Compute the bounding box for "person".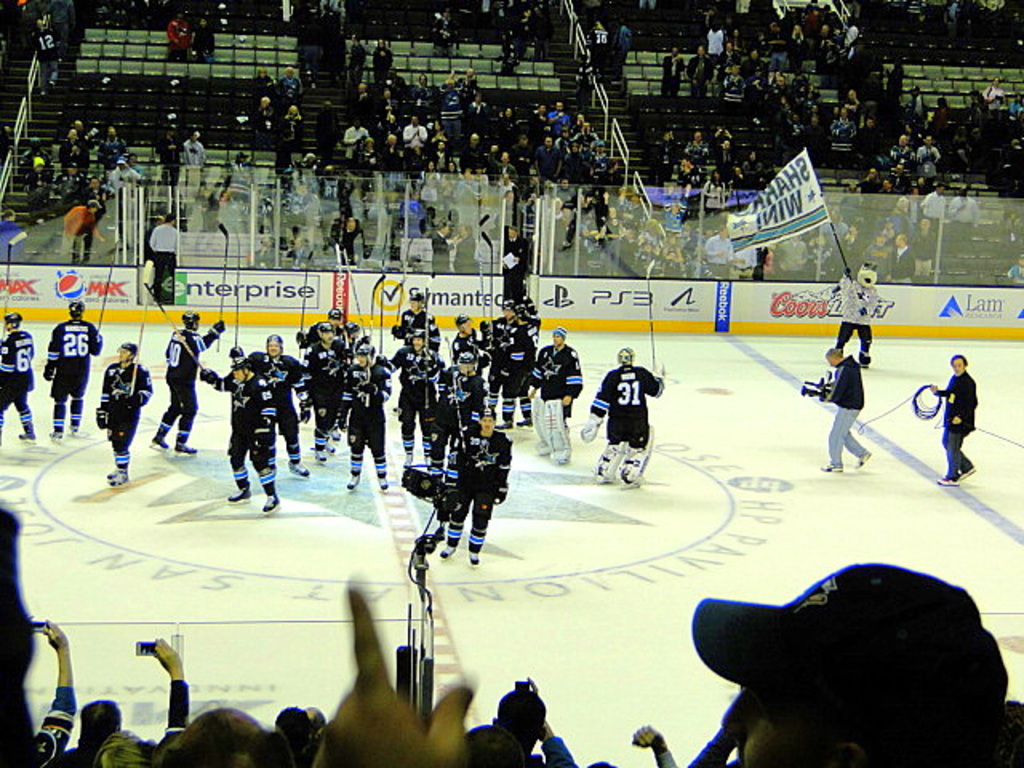
Rect(491, 232, 531, 302).
